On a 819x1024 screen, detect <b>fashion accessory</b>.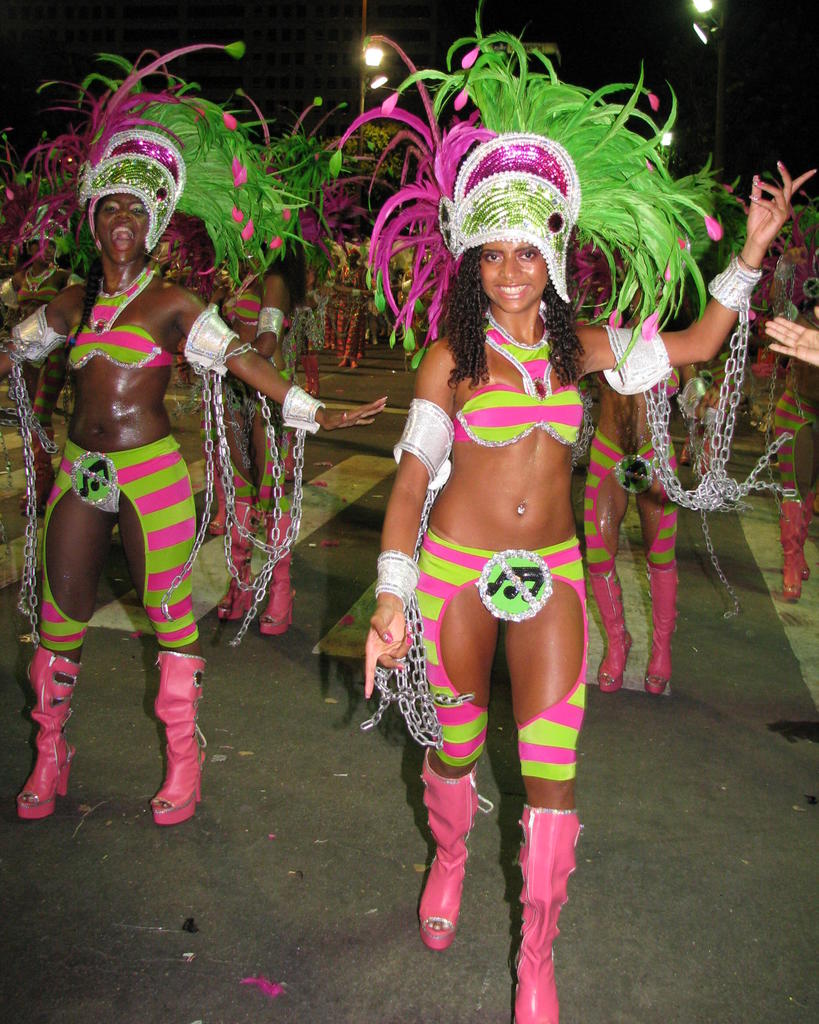
801:511:811:580.
